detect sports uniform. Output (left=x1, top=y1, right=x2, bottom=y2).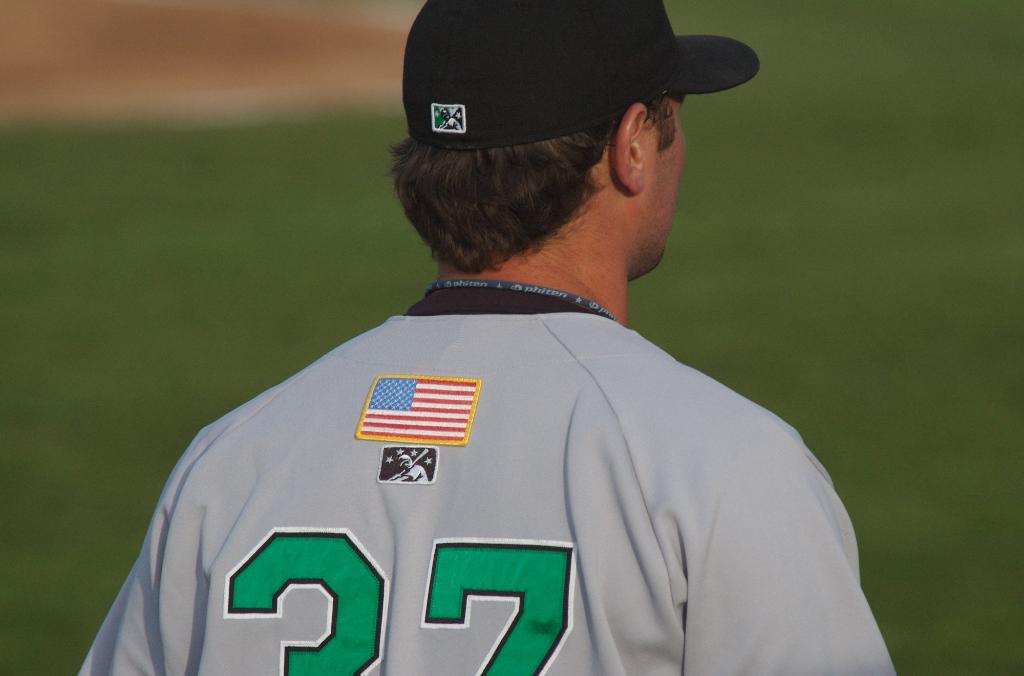
(left=76, top=0, right=896, bottom=675).
